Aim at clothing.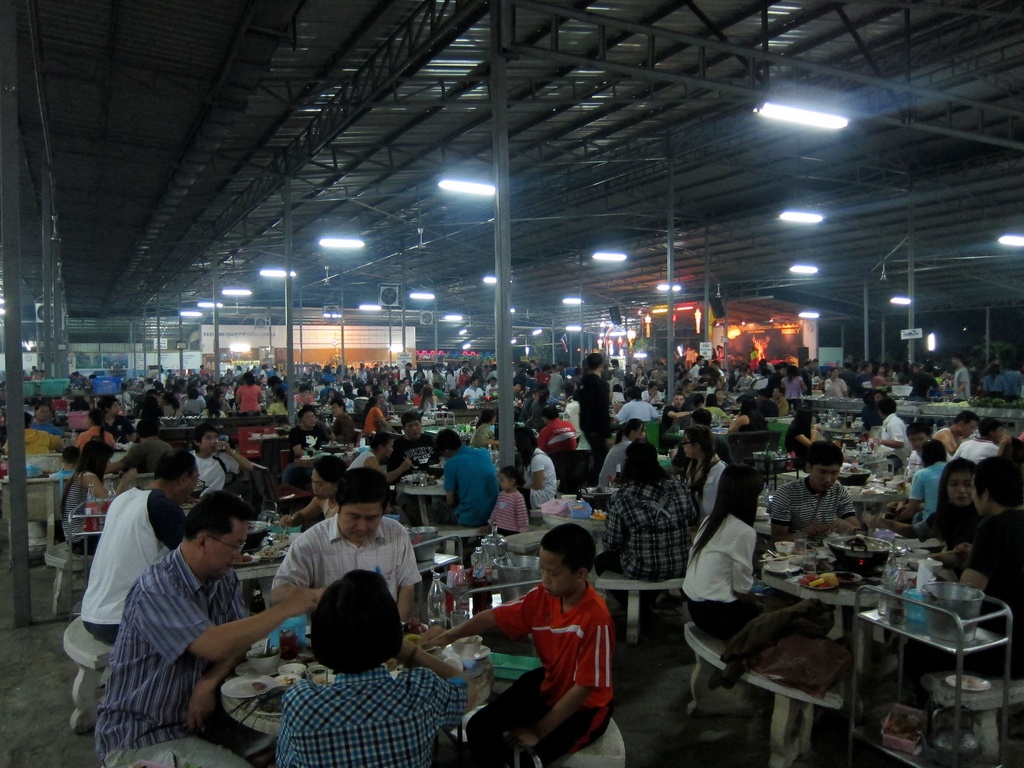
Aimed at detection(781, 375, 814, 397).
